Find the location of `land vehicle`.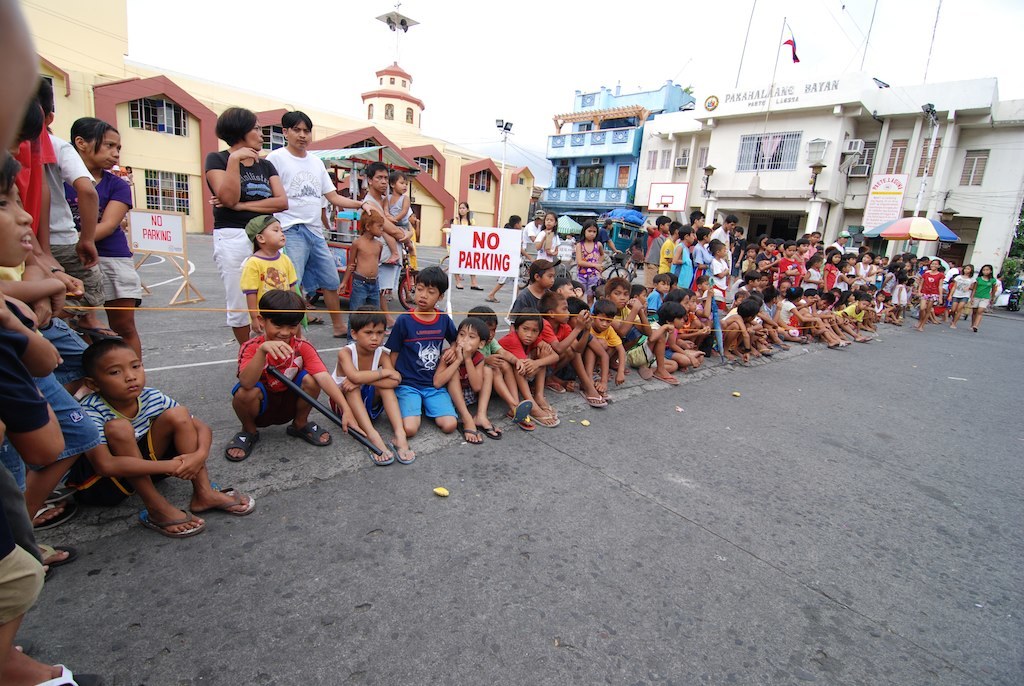
Location: crop(567, 249, 635, 287).
